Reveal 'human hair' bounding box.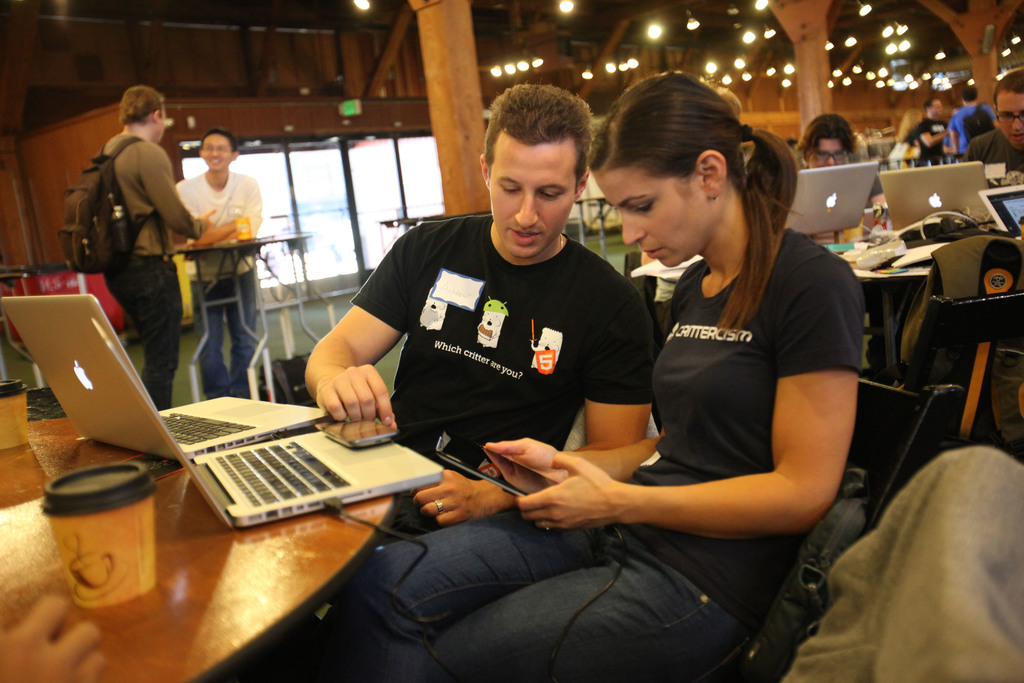
Revealed: pyautogui.locateOnScreen(198, 128, 239, 158).
